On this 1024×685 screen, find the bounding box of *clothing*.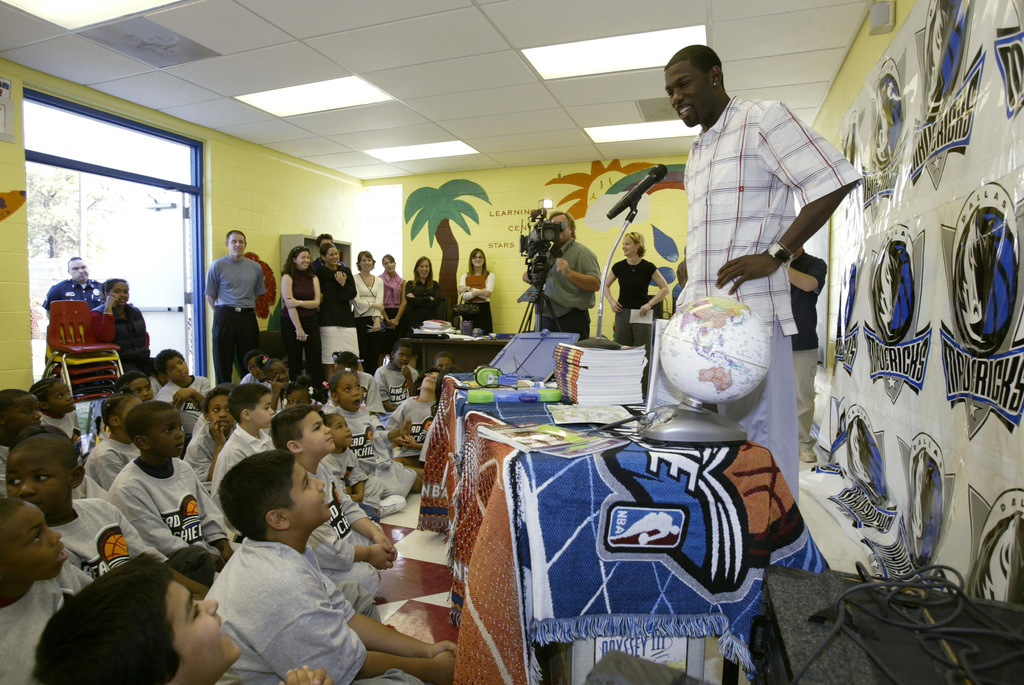
Bounding box: region(678, 94, 861, 503).
